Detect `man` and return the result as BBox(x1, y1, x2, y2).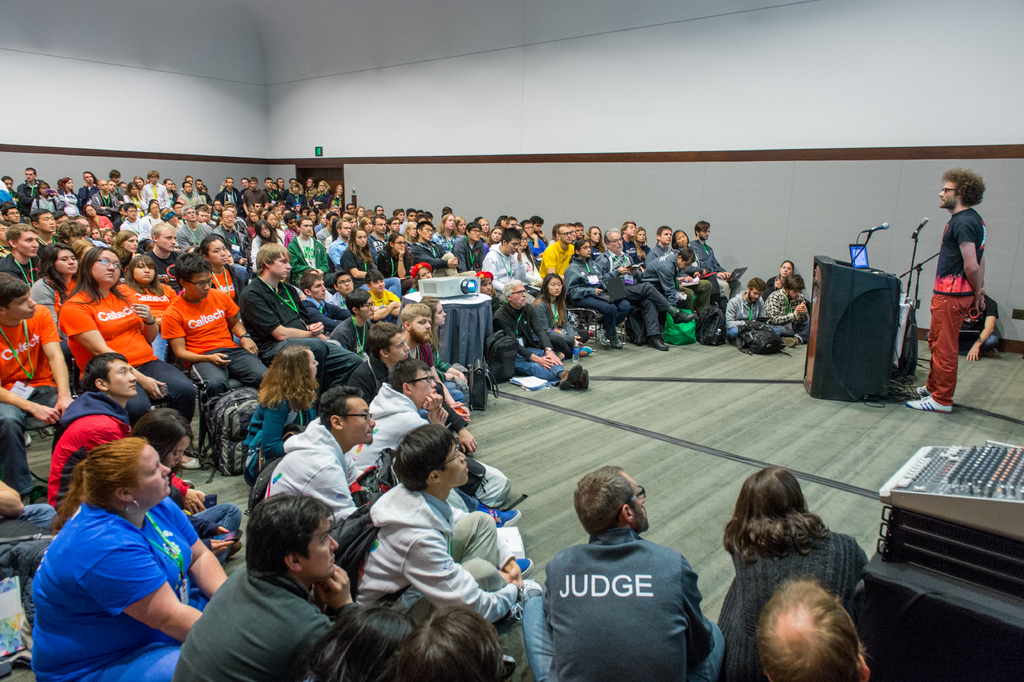
BBox(349, 324, 412, 394).
